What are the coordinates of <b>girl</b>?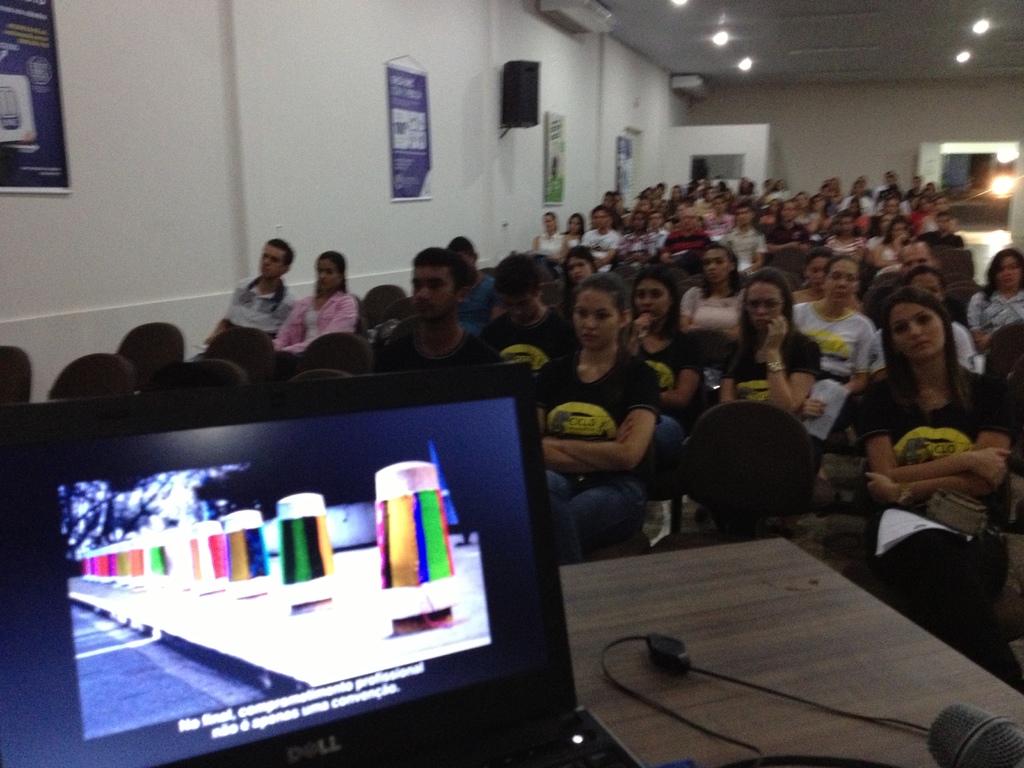
(534, 274, 660, 564).
